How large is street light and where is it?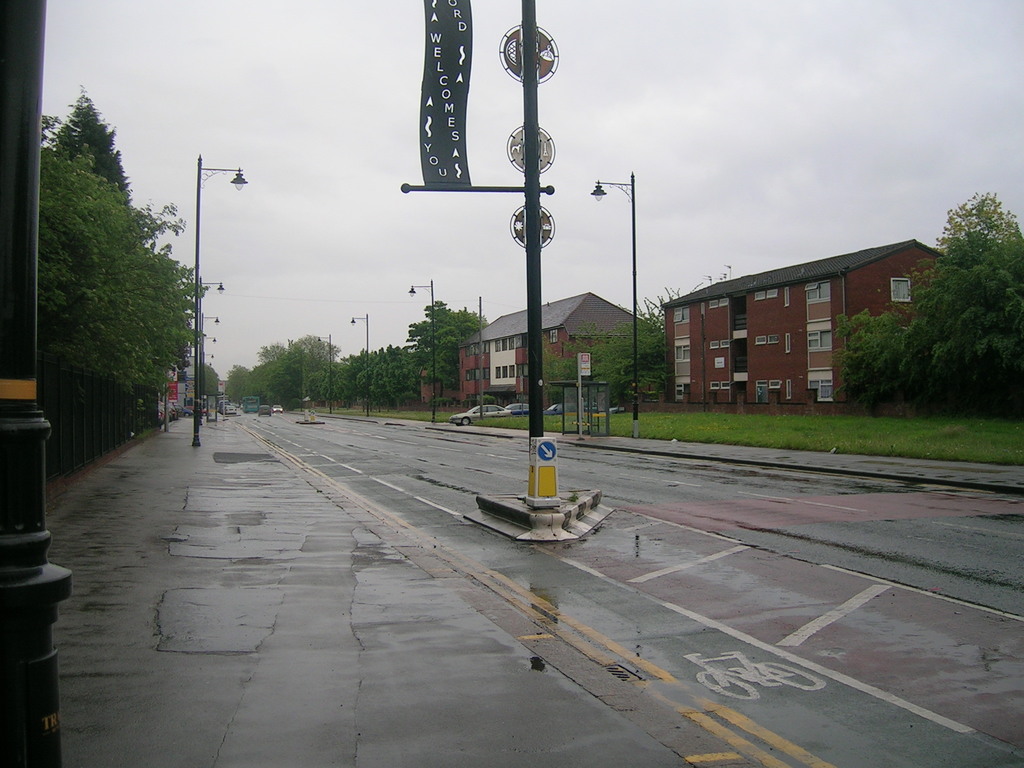
Bounding box: [x1=589, y1=165, x2=641, y2=435].
